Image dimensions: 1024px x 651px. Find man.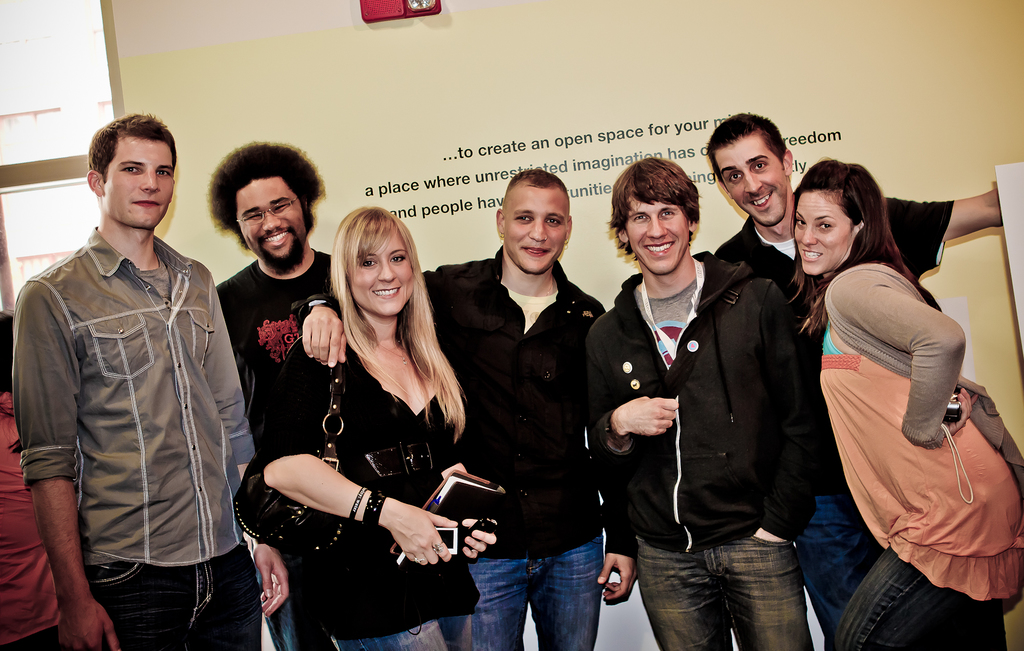
crop(11, 118, 305, 650).
